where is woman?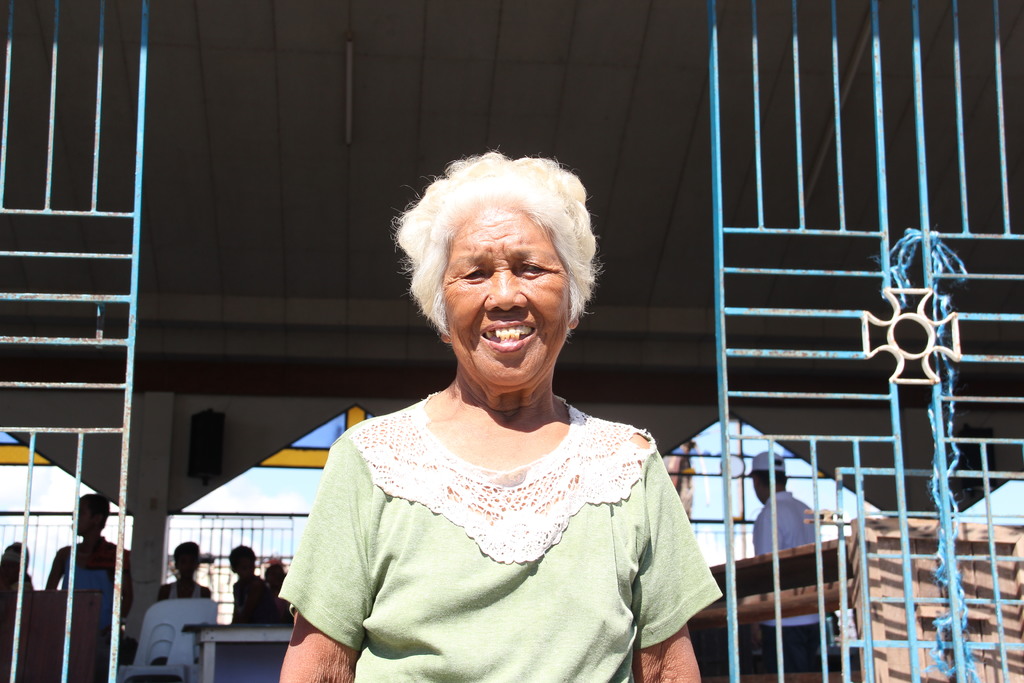
x1=168 y1=539 x2=212 y2=603.
